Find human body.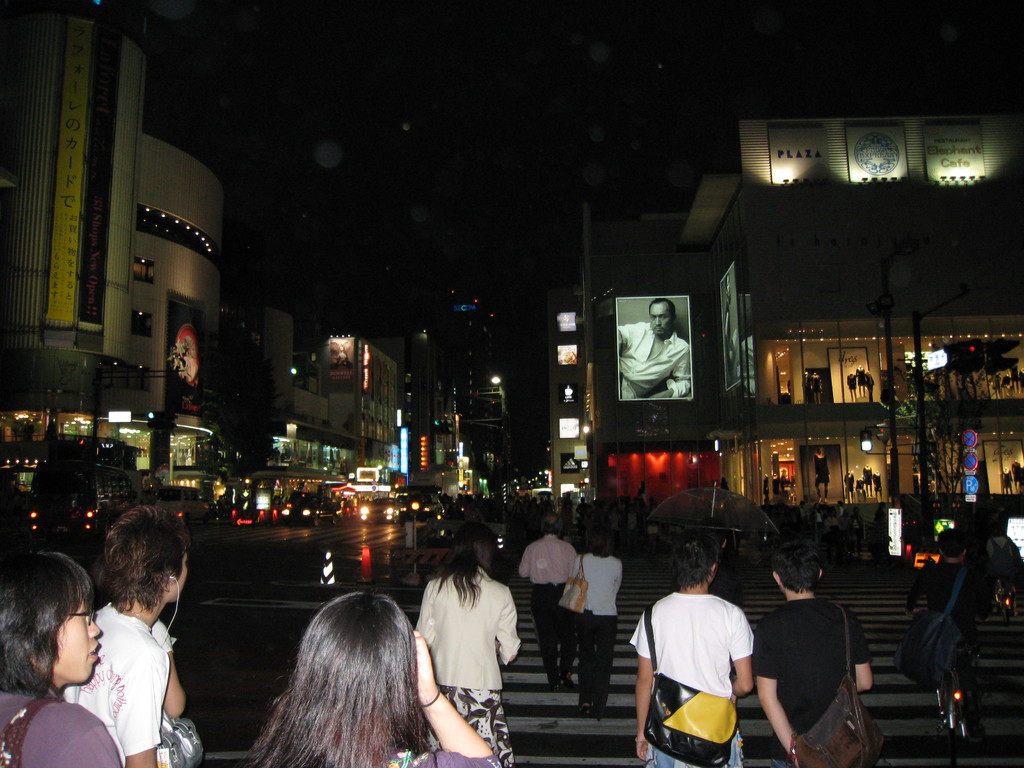
(x1=0, y1=550, x2=128, y2=767).
